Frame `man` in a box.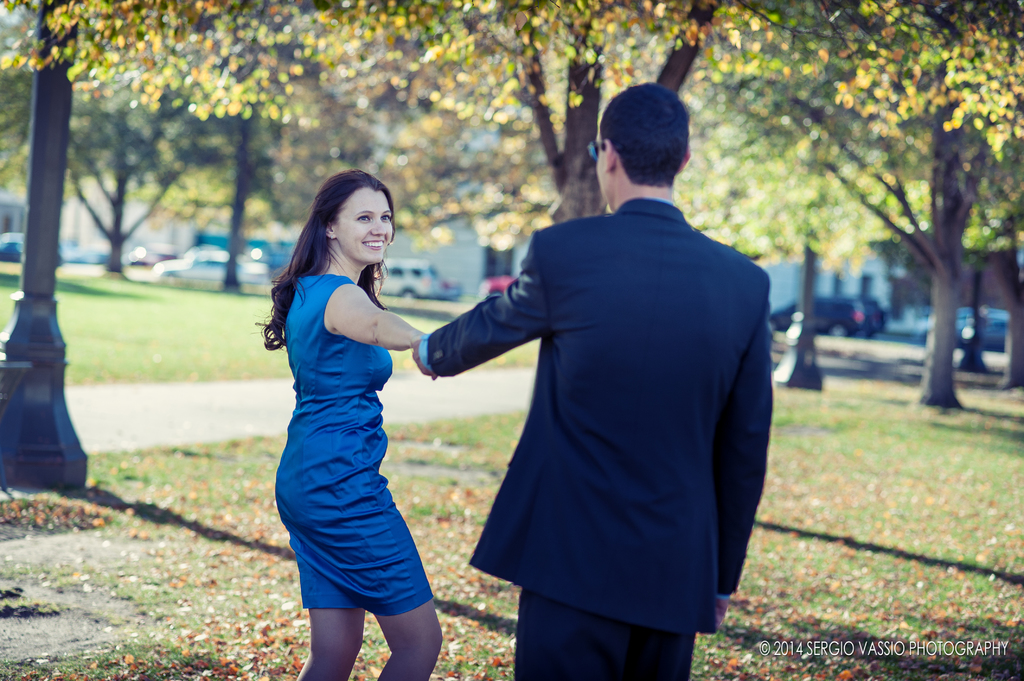
locate(434, 61, 810, 680).
